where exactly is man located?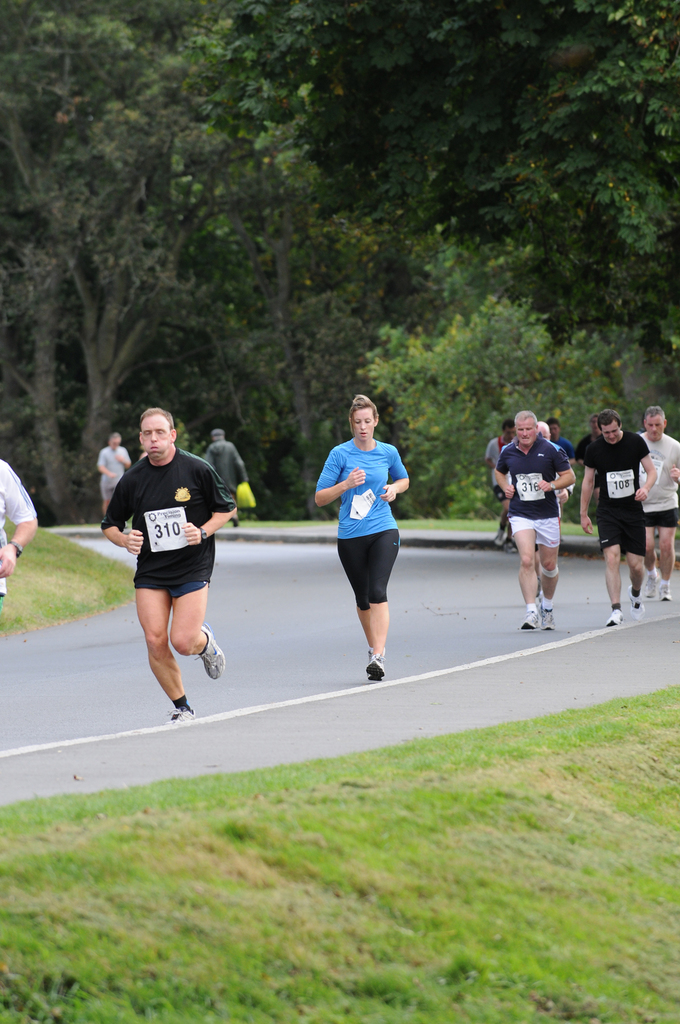
Its bounding box is pyautogui.locateOnScreen(549, 415, 577, 497).
